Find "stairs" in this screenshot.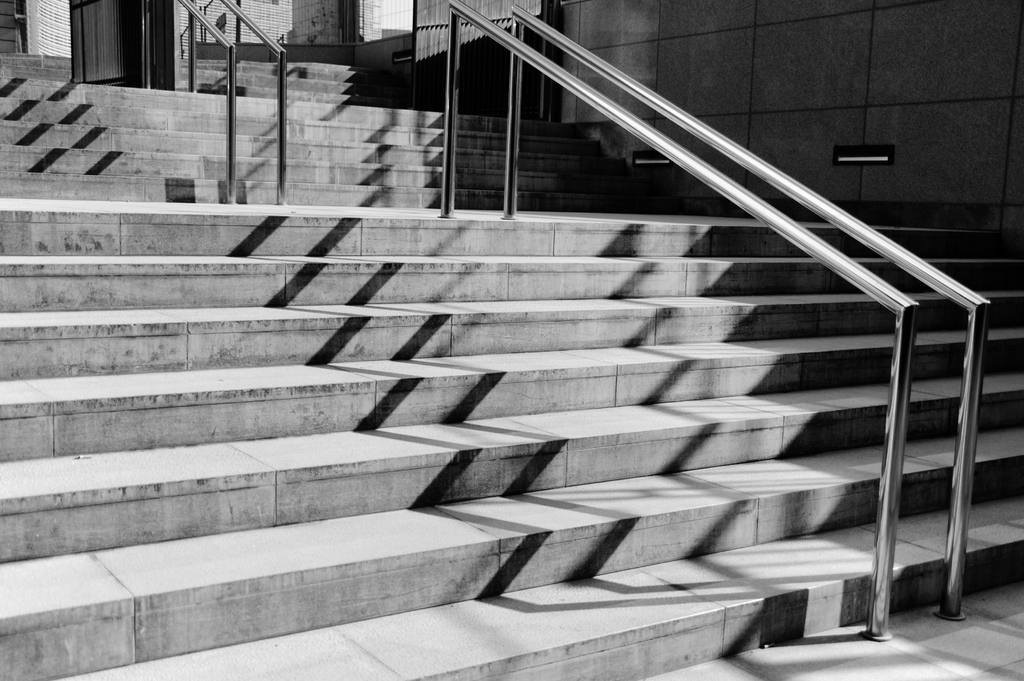
The bounding box for "stairs" is 0/51/1023/680.
